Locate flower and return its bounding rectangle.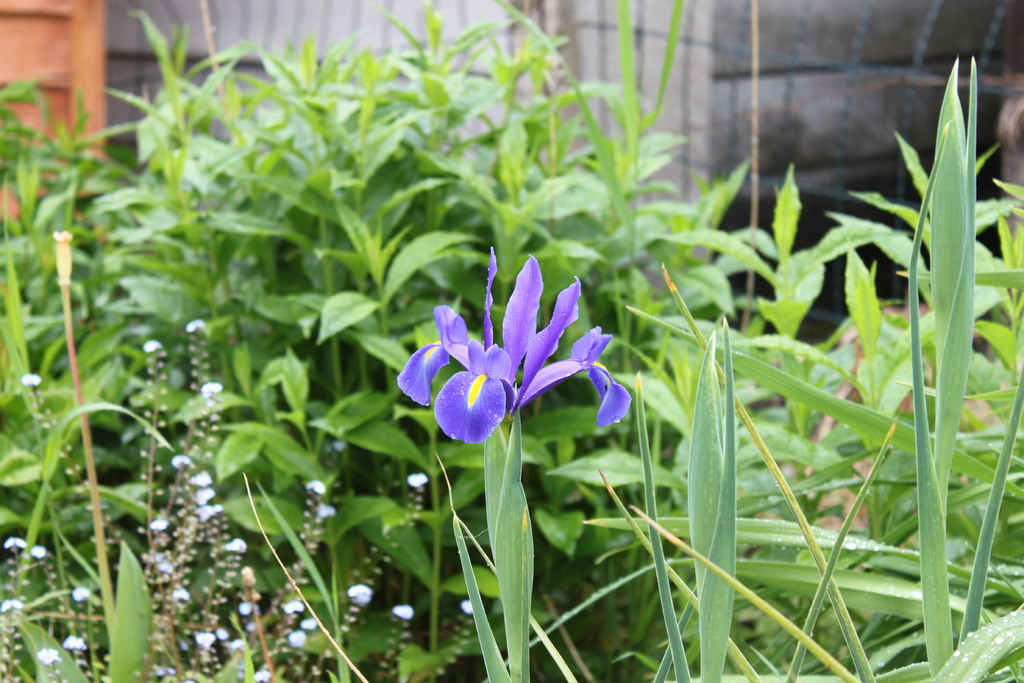
<region>38, 651, 60, 667</region>.
